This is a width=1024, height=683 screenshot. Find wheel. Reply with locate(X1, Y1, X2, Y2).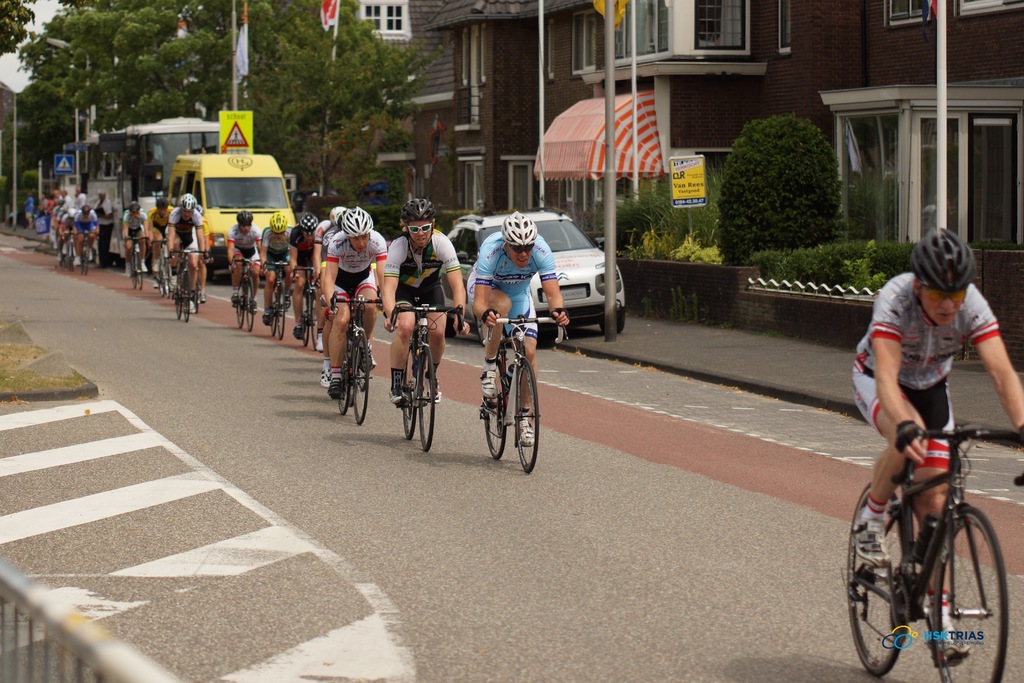
locate(600, 311, 627, 334).
